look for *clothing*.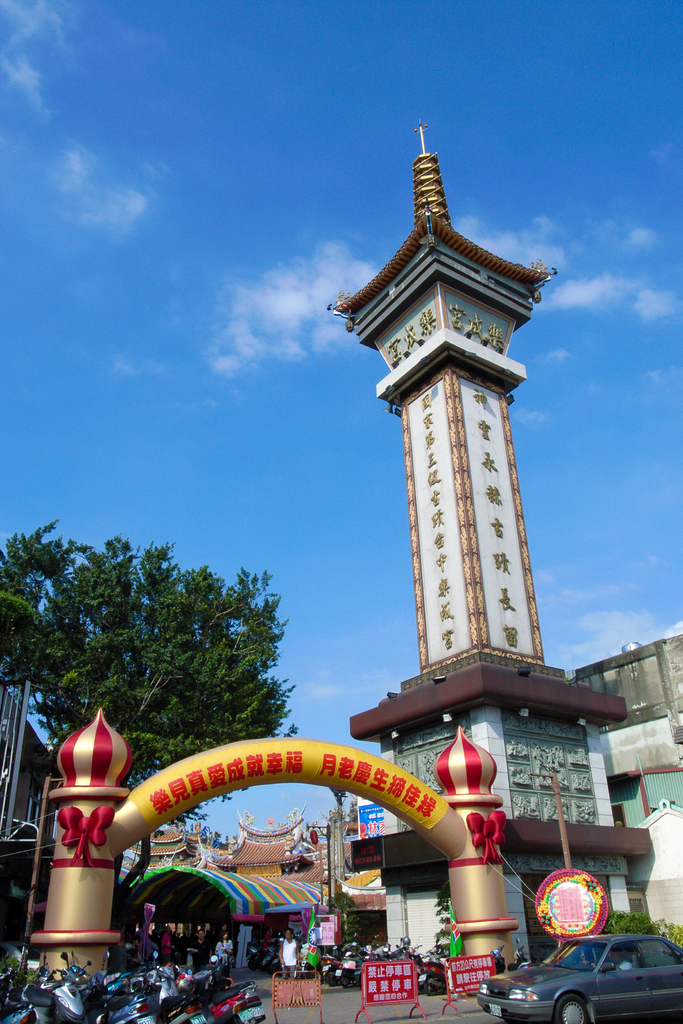
Found: (277, 933, 301, 968).
